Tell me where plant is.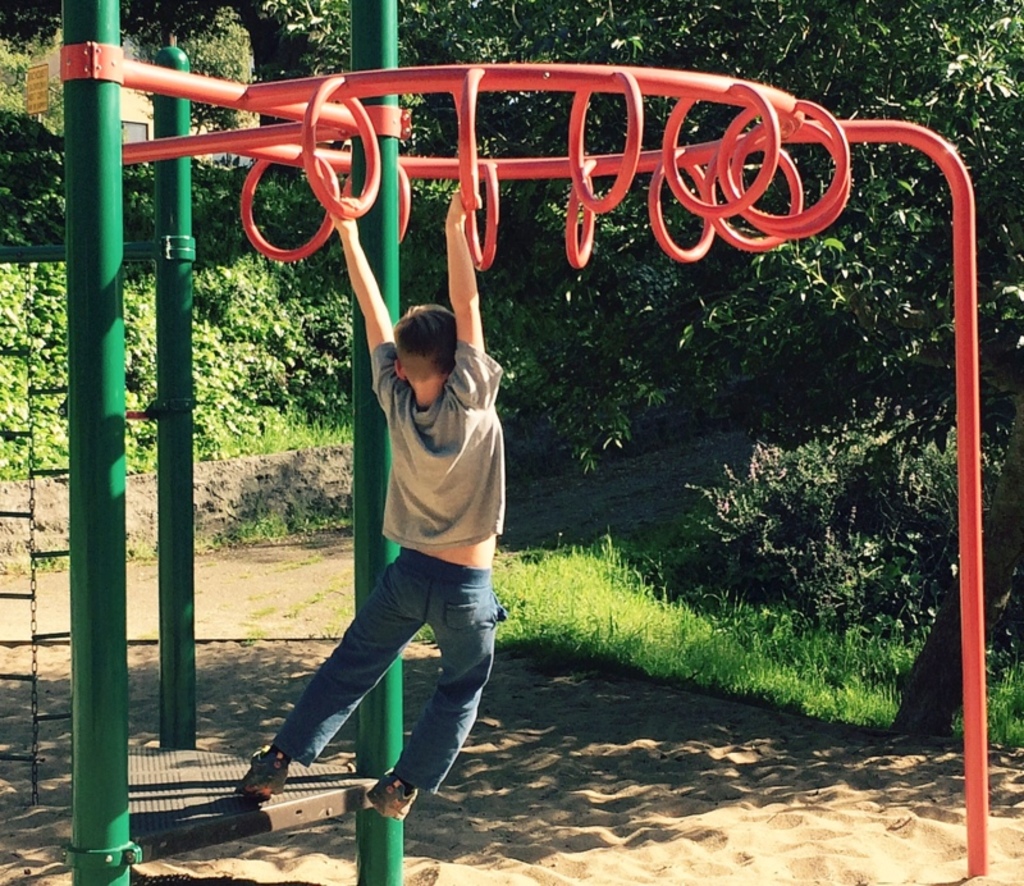
plant is at x1=33, y1=548, x2=70, y2=567.
